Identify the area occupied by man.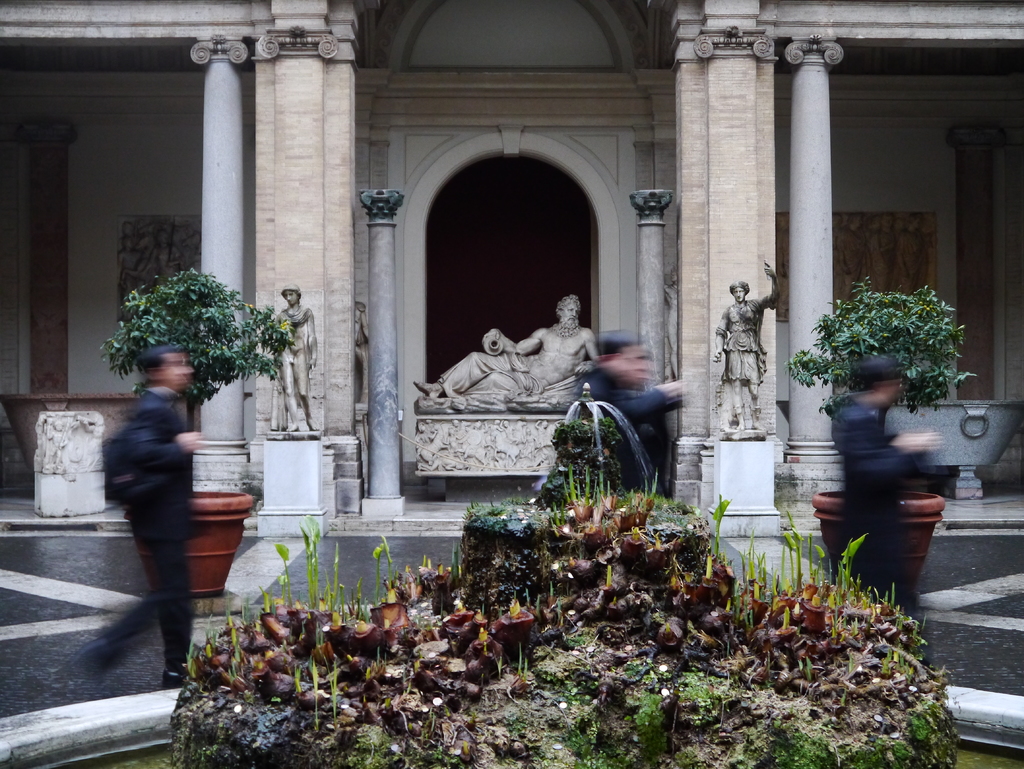
Area: 271,282,319,432.
